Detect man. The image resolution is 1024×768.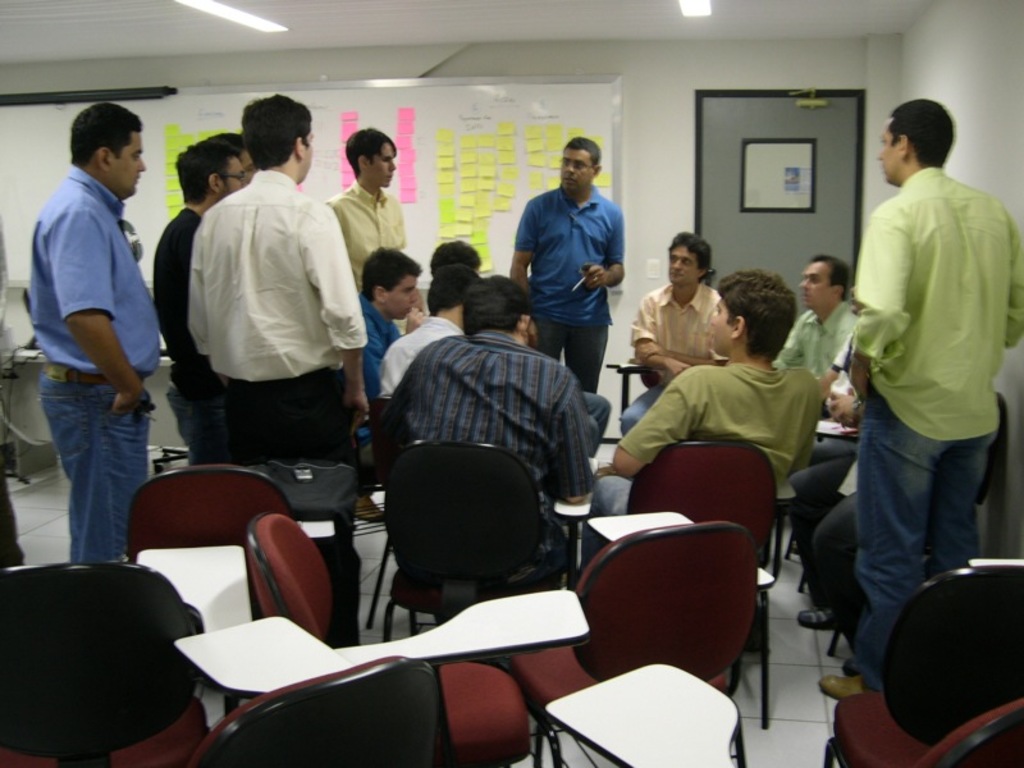
[621, 230, 721, 443].
